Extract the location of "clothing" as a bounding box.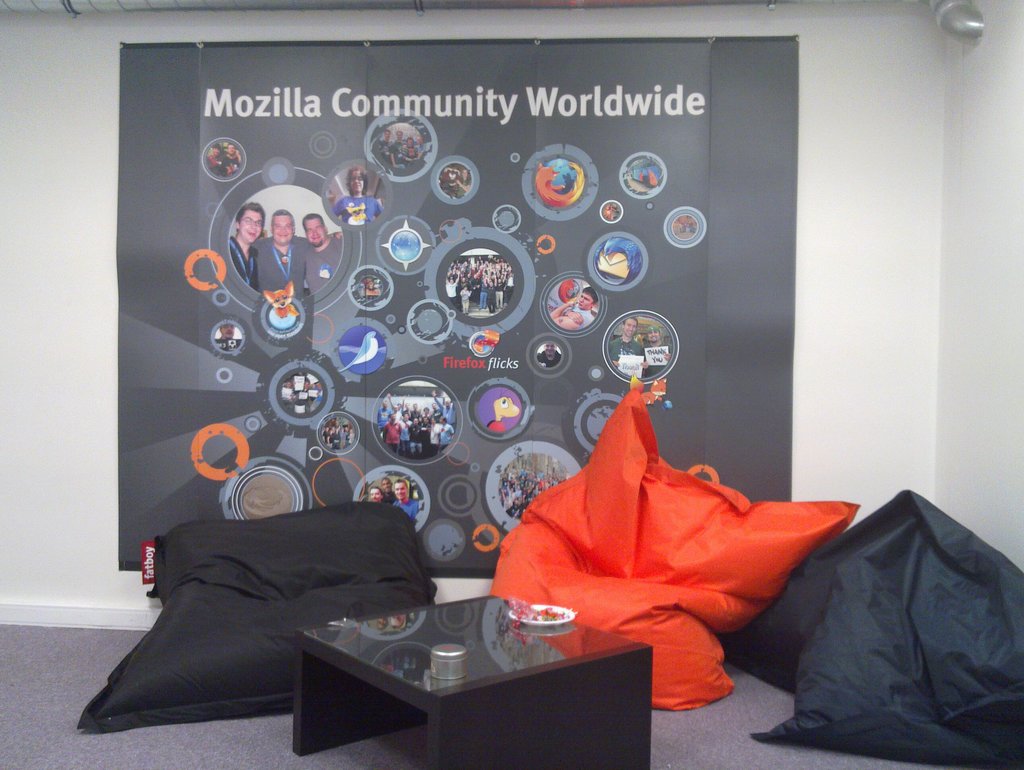
detection(230, 236, 256, 292).
